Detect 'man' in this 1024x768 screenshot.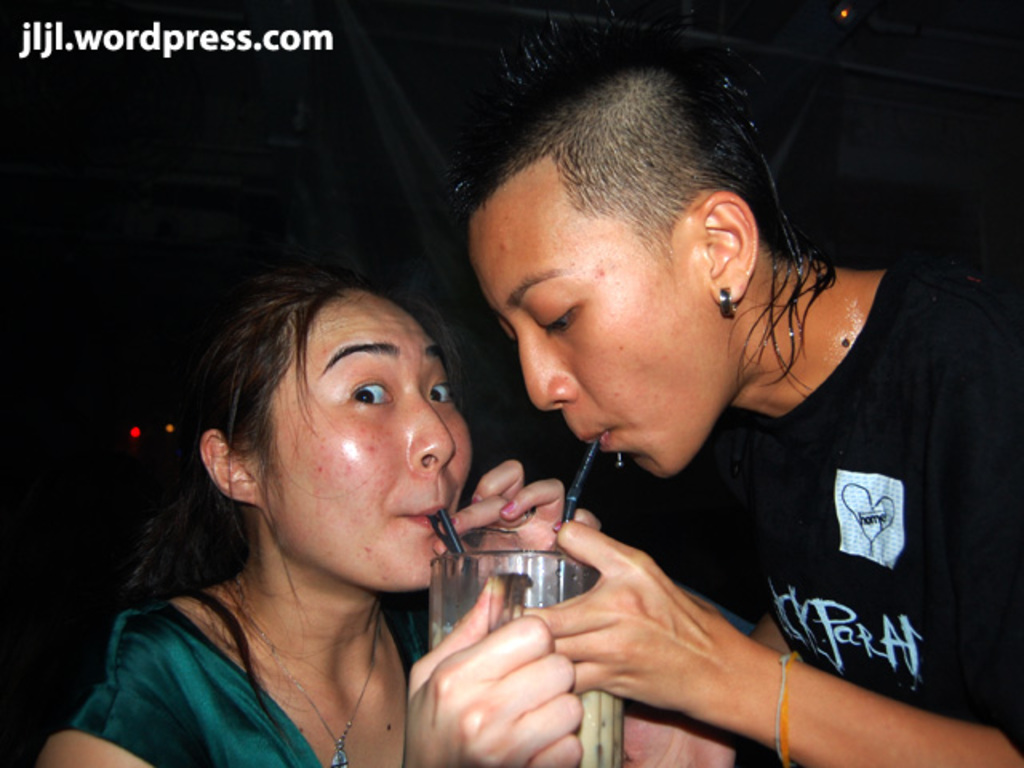
Detection: 440:5:1022:766.
